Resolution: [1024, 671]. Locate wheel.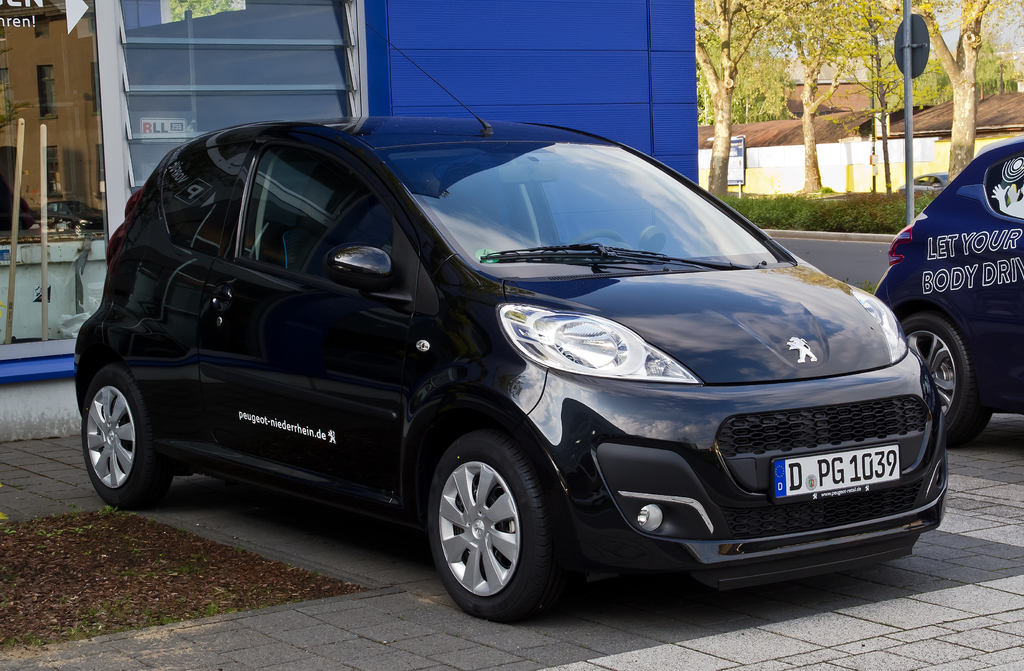
x1=420 y1=435 x2=559 y2=618.
